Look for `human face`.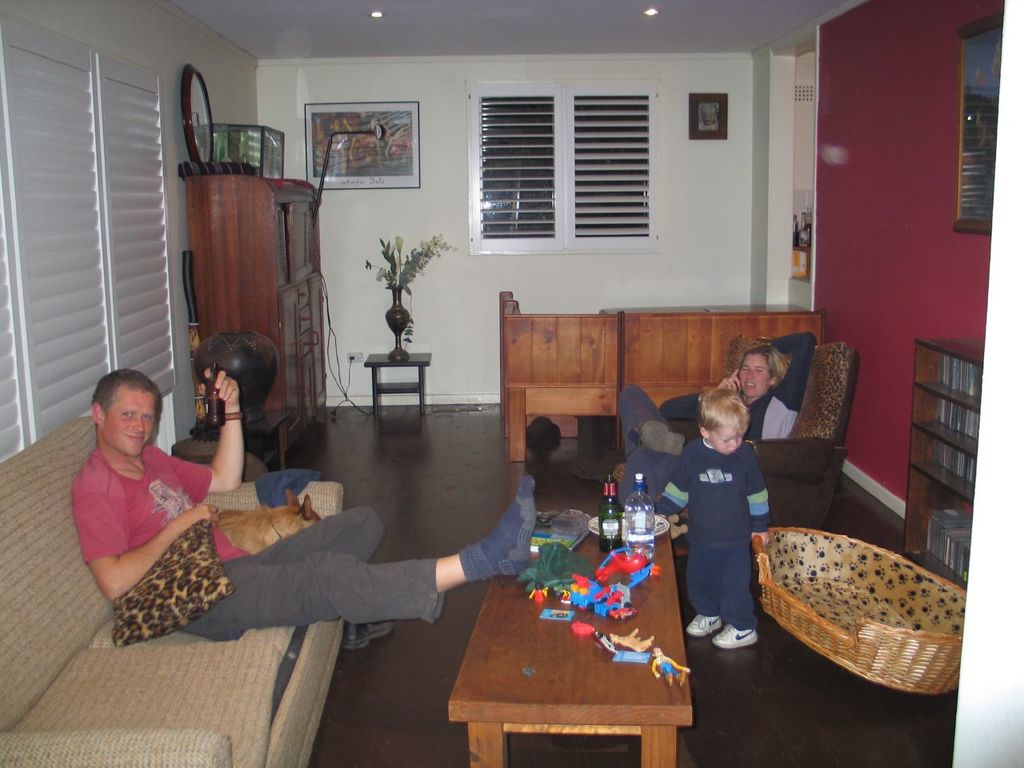
Found: crop(738, 354, 778, 402).
